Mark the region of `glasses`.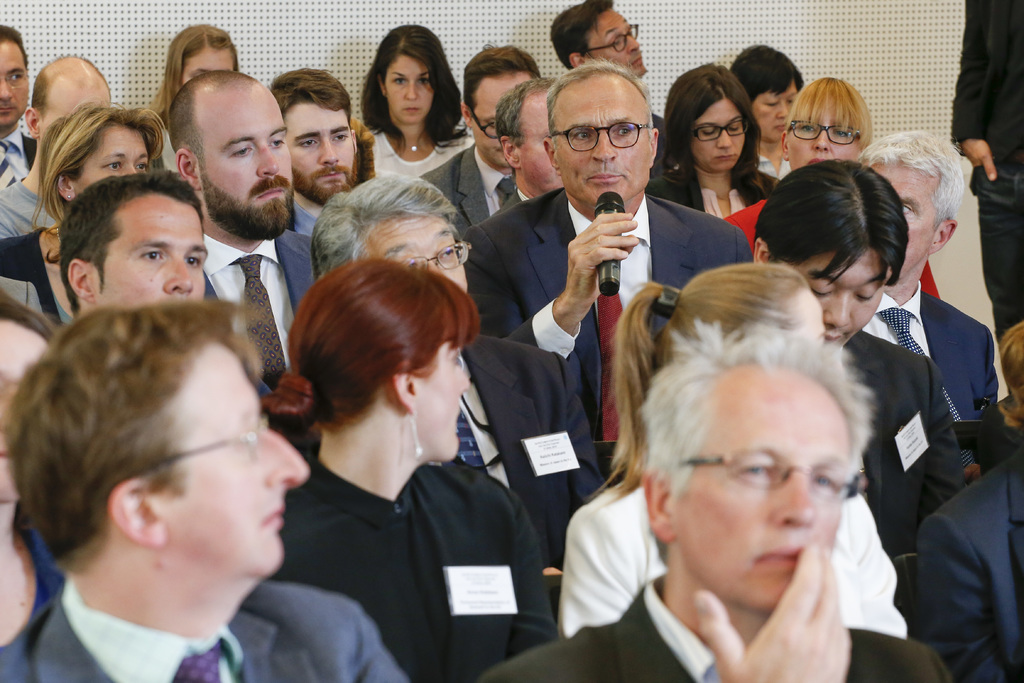
Region: crop(582, 22, 637, 55).
